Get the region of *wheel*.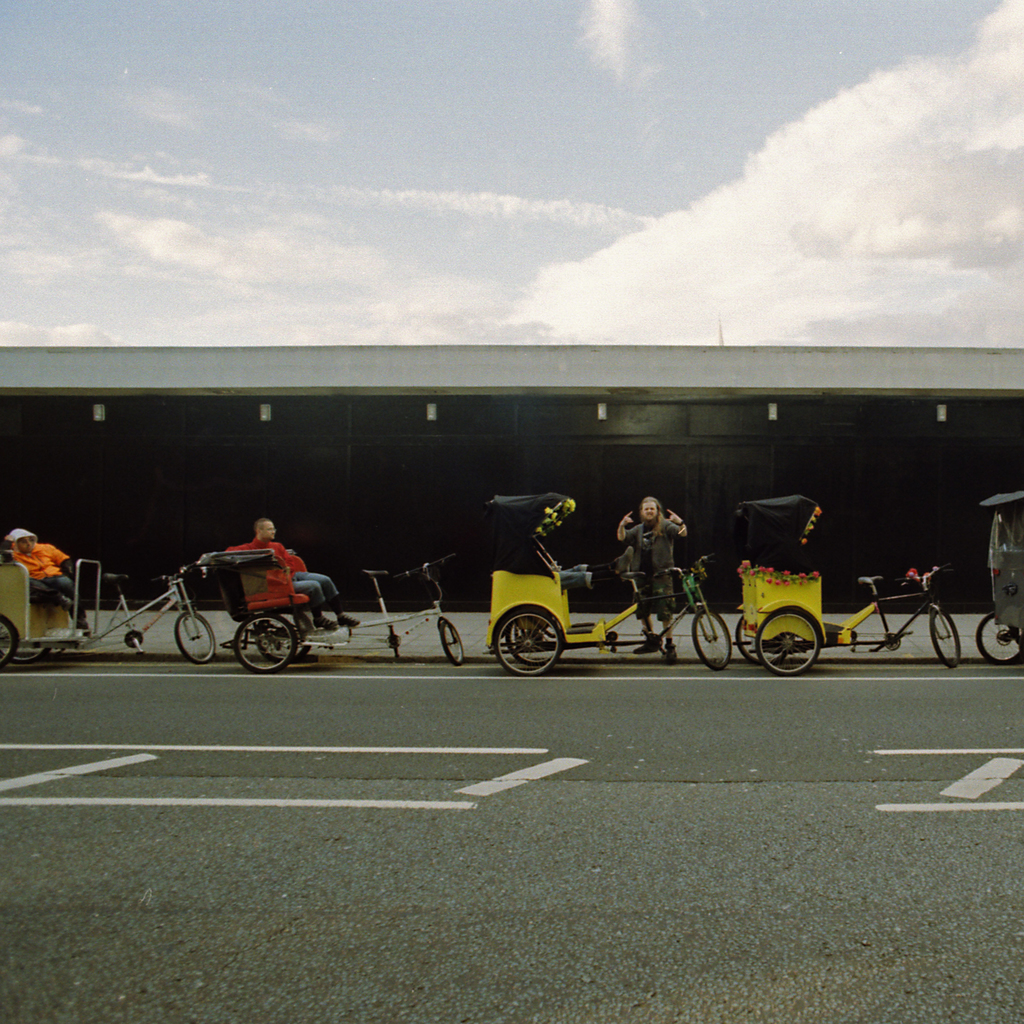
select_region(691, 607, 728, 667).
